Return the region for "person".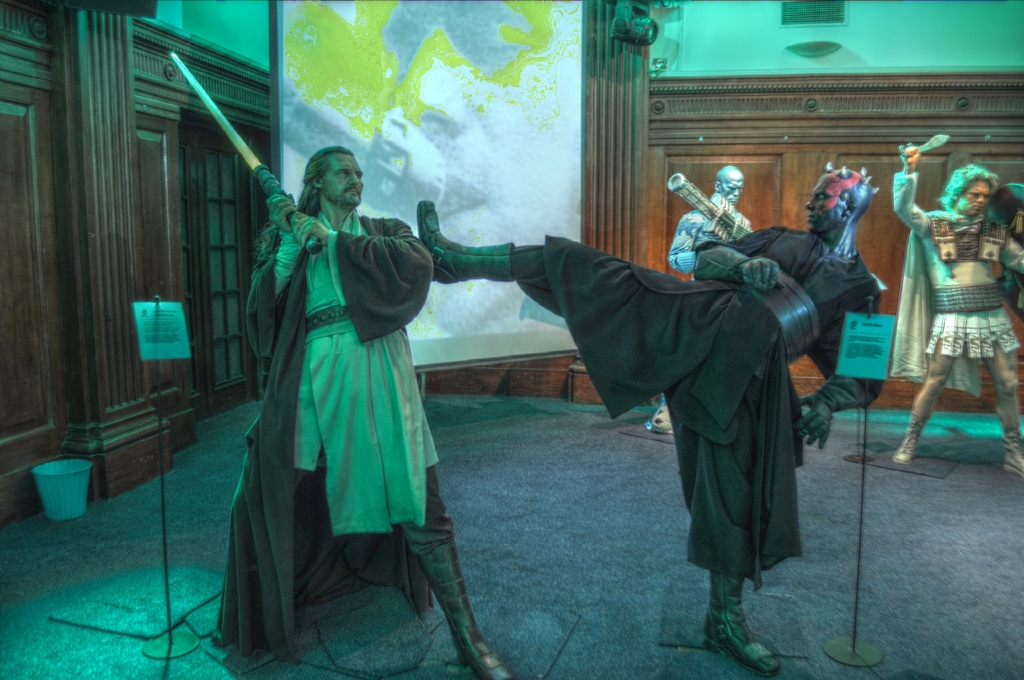
x1=419 y1=156 x2=884 y2=679.
